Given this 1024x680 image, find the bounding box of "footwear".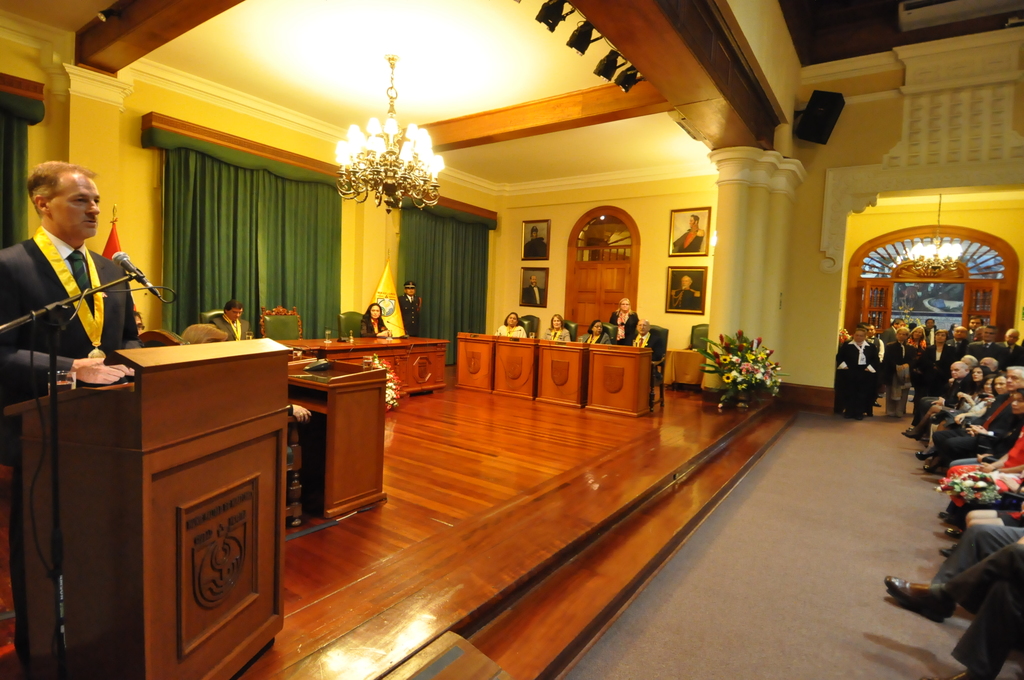
crop(940, 544, 956, 560).
